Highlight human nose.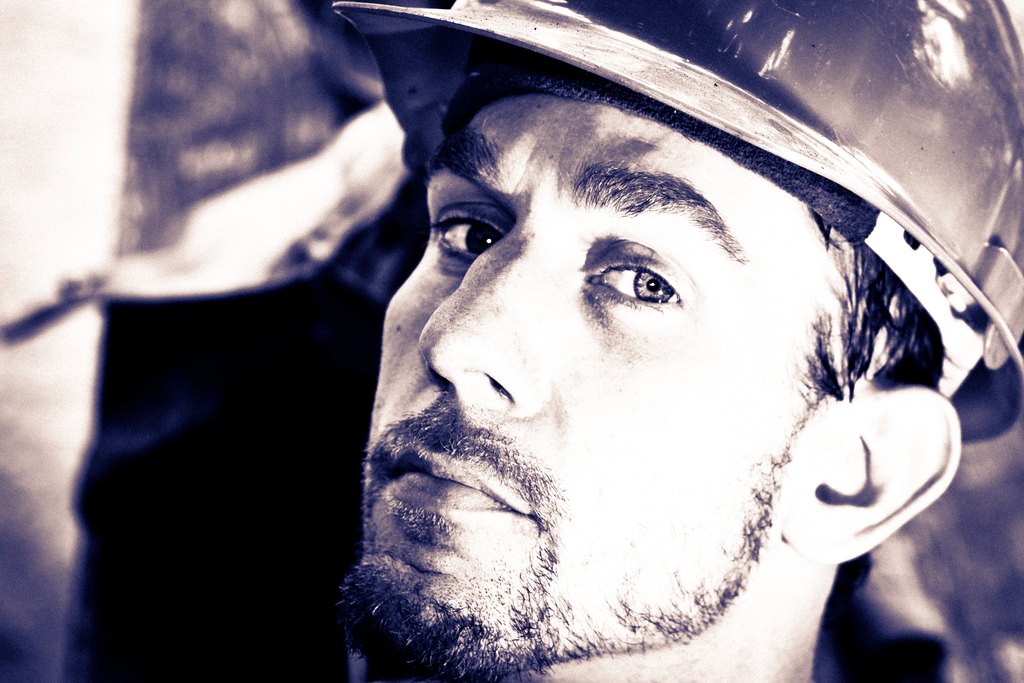
Highlighted region: box=[416, 217, 555, 420].
